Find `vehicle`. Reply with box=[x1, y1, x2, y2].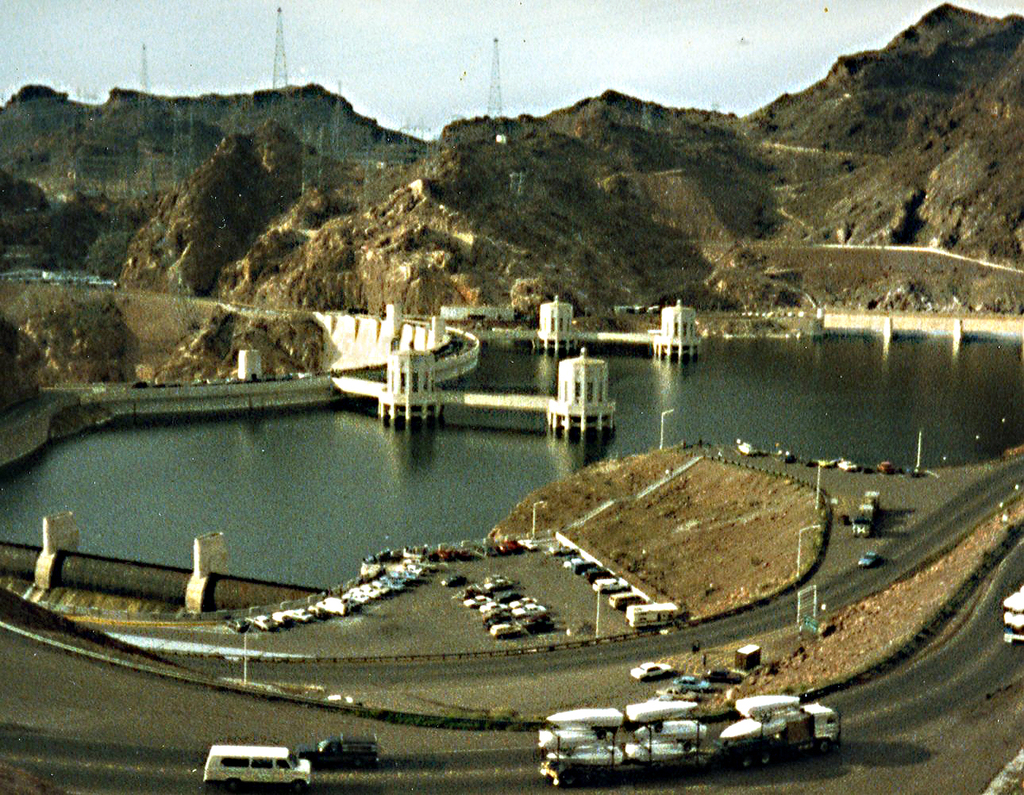
box=[529, 697, 841, 794].
